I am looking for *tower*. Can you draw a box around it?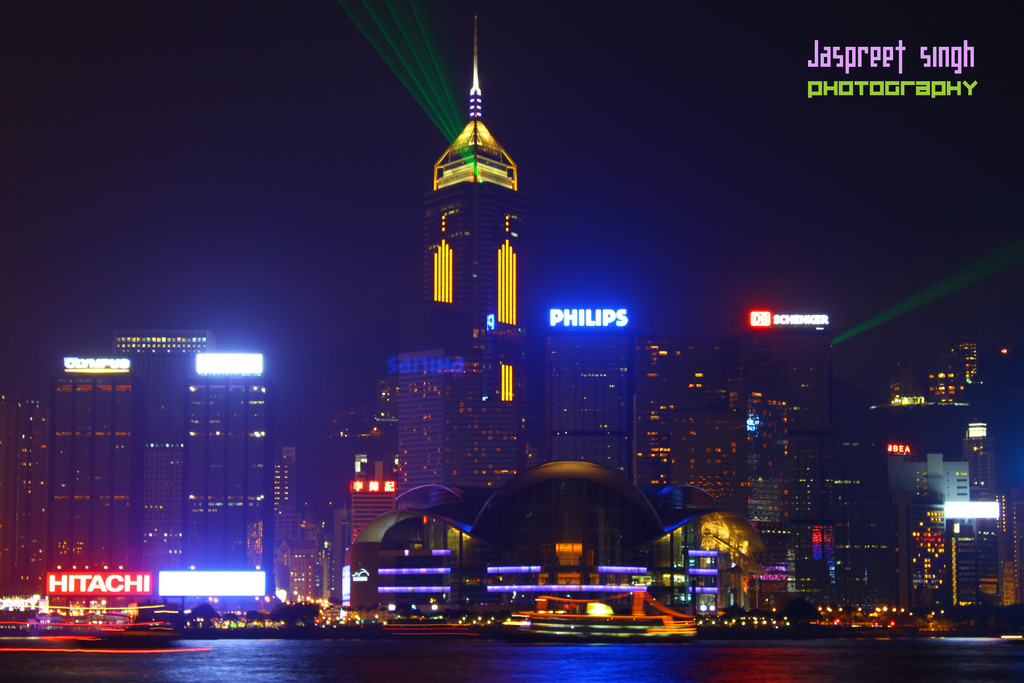
Sure, the bounding box is (891, 343, 968, 618).
